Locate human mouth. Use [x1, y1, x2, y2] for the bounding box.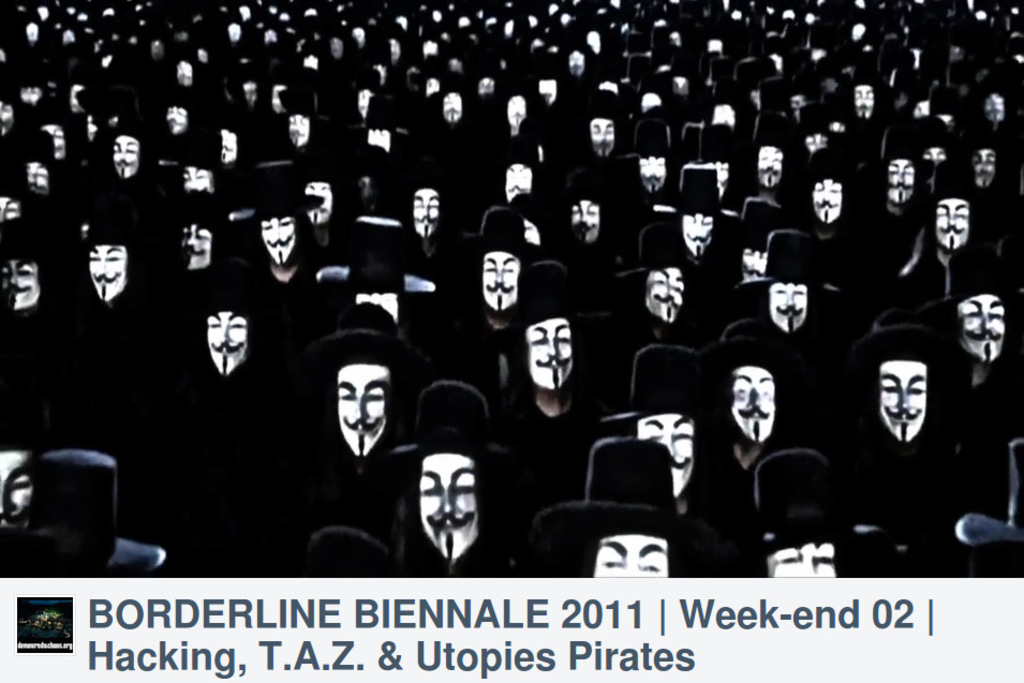
[974, 333, 998, 344].
